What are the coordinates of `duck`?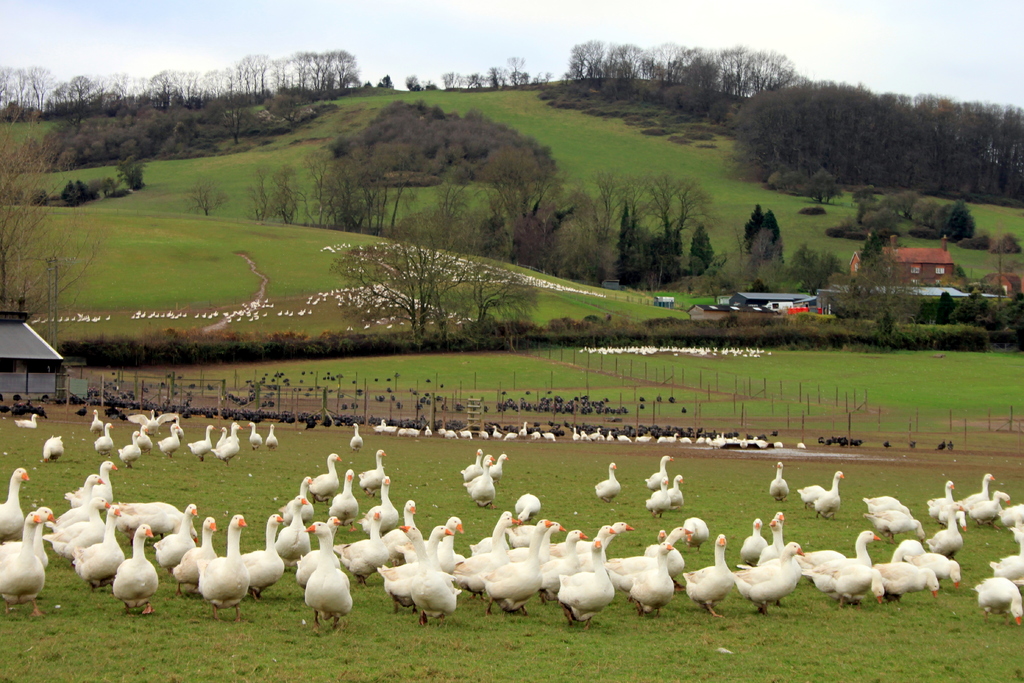
[x1=479, y1=520, x2=547, y2=614].
